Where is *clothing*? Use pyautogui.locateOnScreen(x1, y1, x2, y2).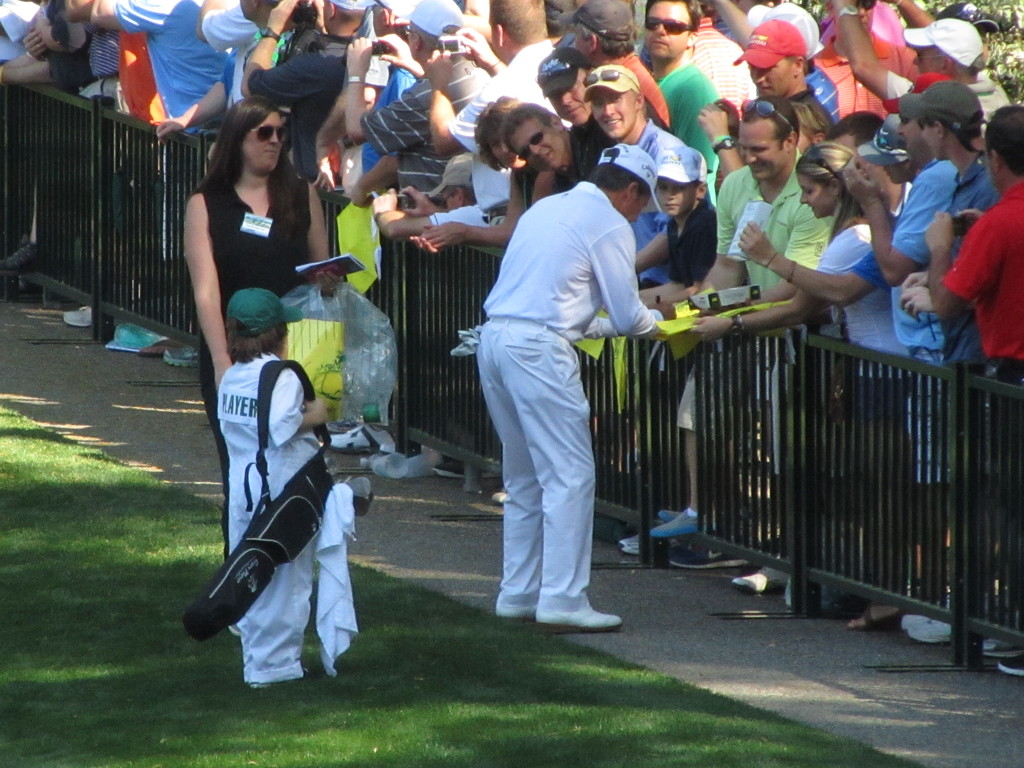
pyautogui.locateOnScreen(253, 24, 366, 165).
